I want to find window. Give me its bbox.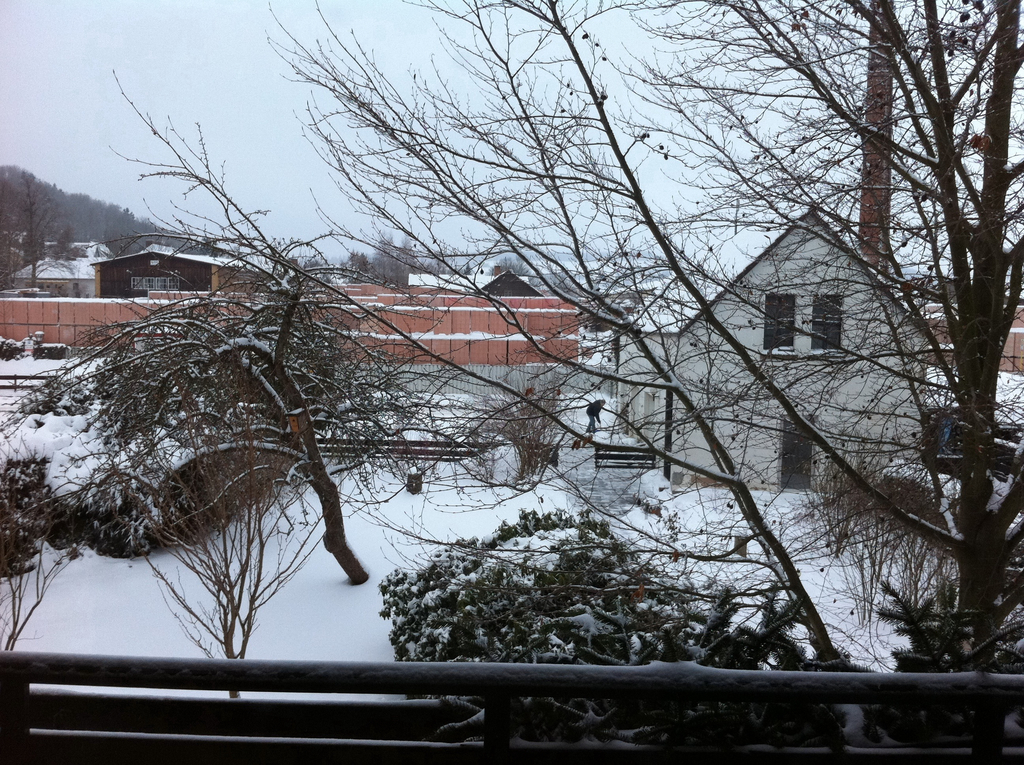
(left=808, top=291, right=845, bottom=344).
